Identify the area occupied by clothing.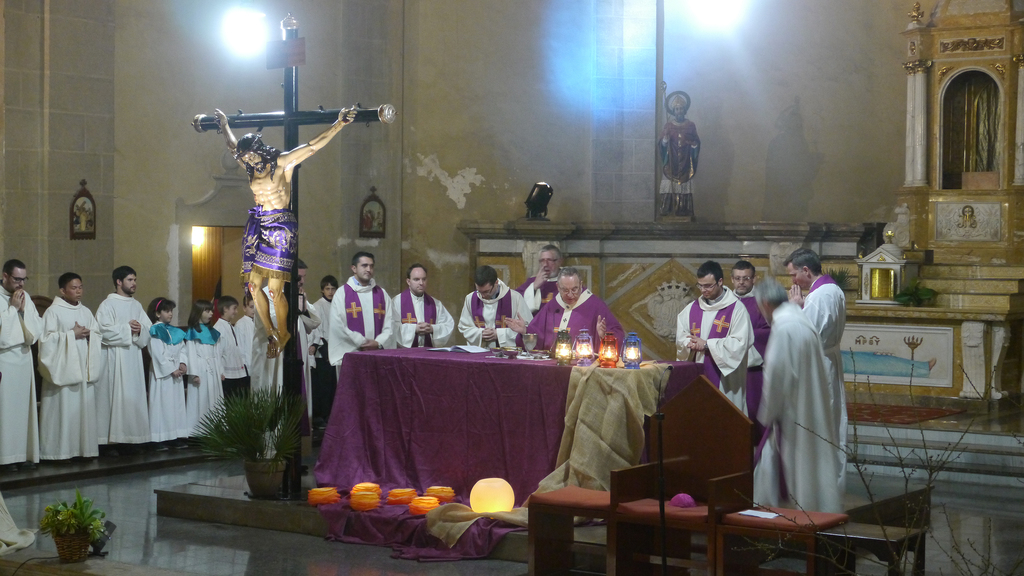
Area: [x1=516, y1=276, x2=589, y2=316].
